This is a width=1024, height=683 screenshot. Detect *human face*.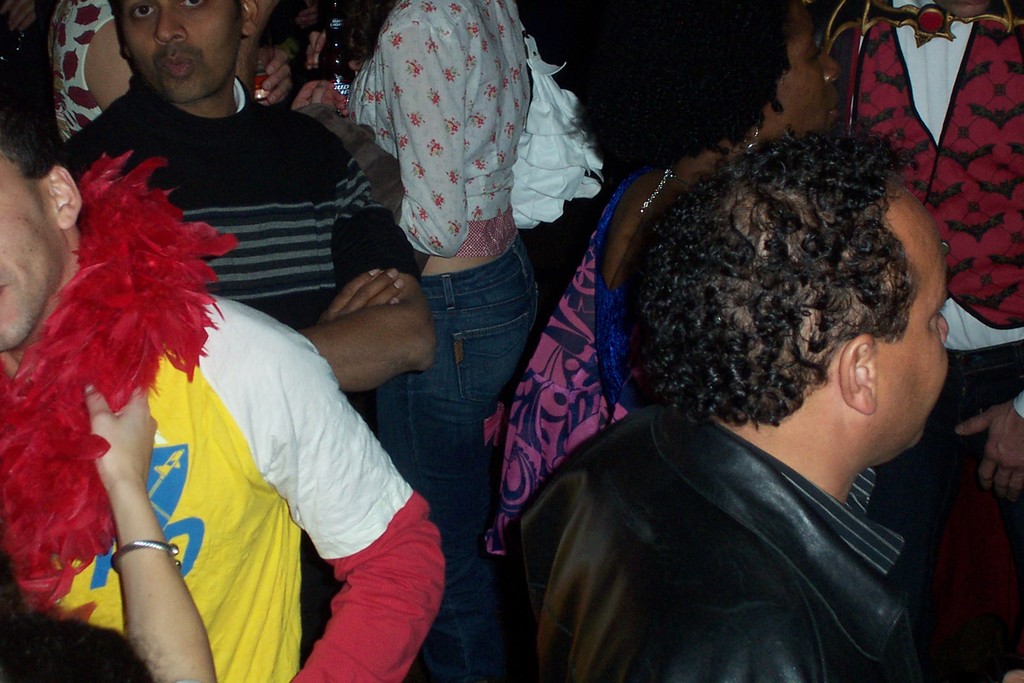
(left=876, top=199, right=952, bottom=447).
